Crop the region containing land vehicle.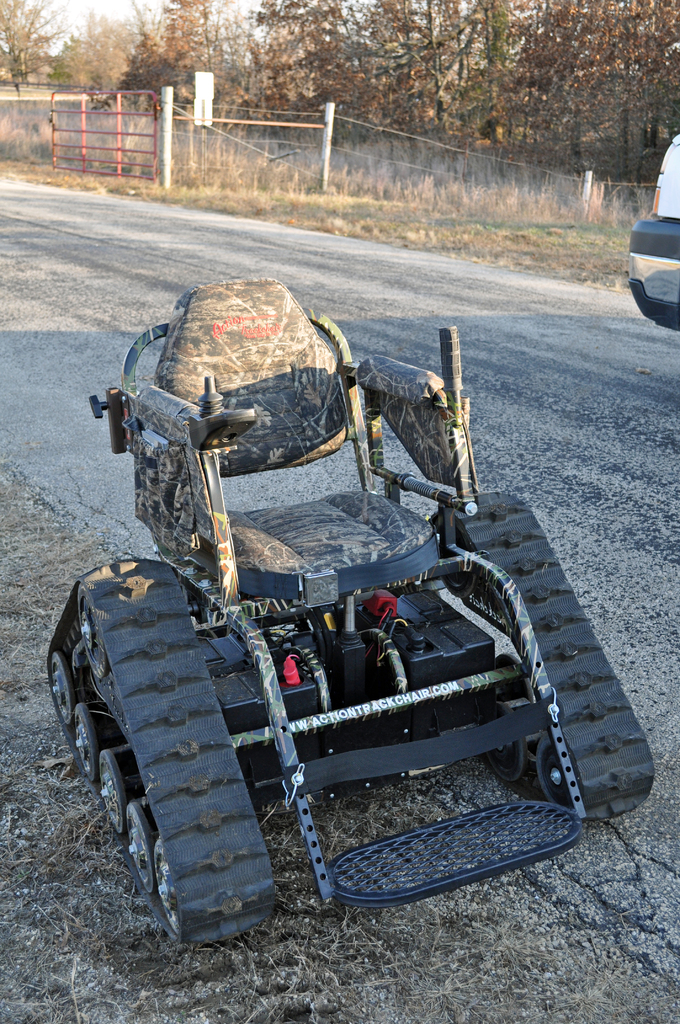
Crop region: region(626, 134, 679, 333).
